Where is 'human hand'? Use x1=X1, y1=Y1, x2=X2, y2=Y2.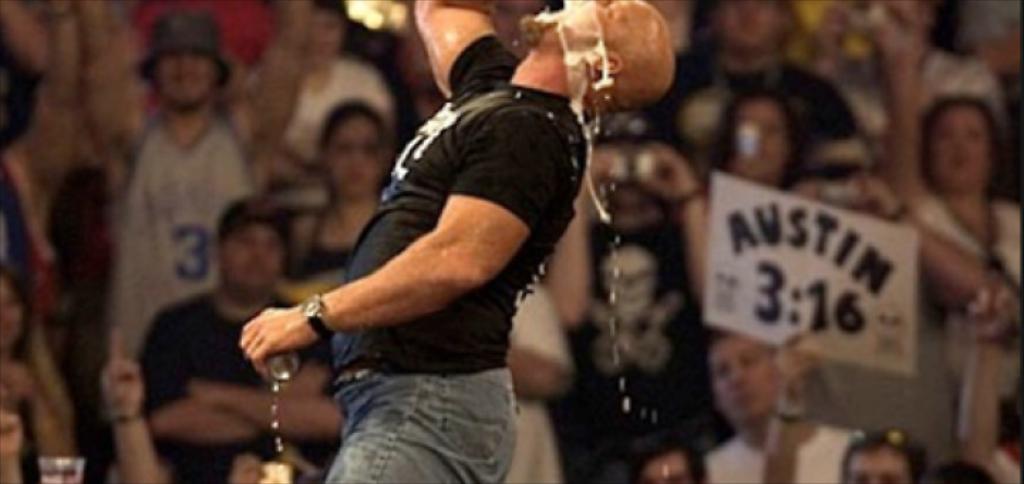
x1=0, y1=401, x2=21, y2=463.
